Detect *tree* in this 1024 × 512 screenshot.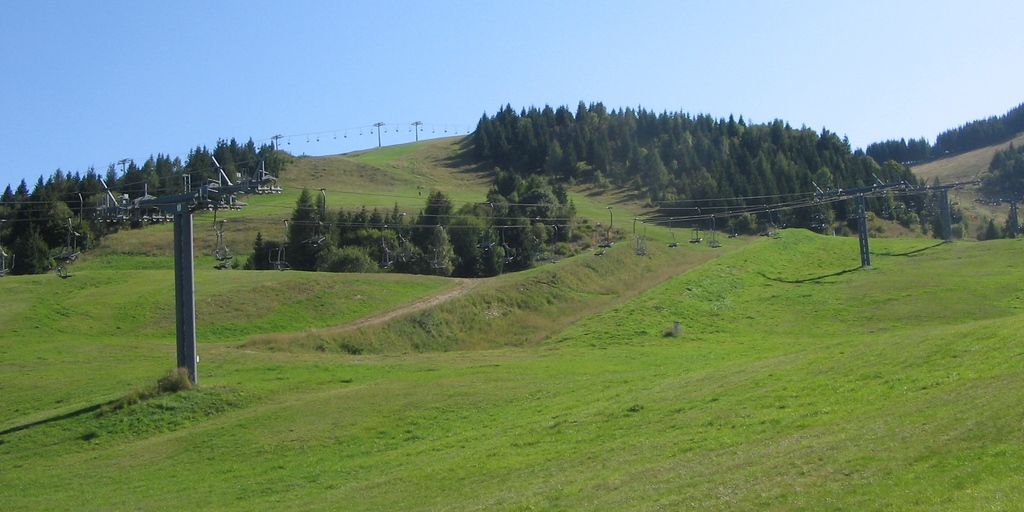
Detection: 246 235 278 275.
